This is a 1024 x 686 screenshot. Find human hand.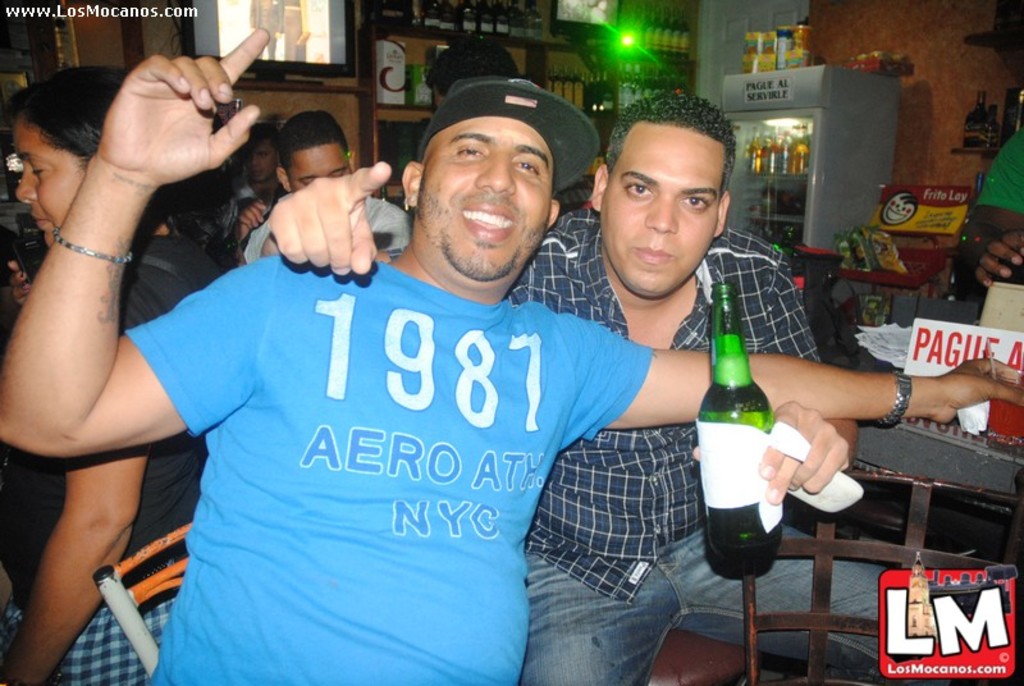
Bounding box: locate(266, 160, 394, 280).
